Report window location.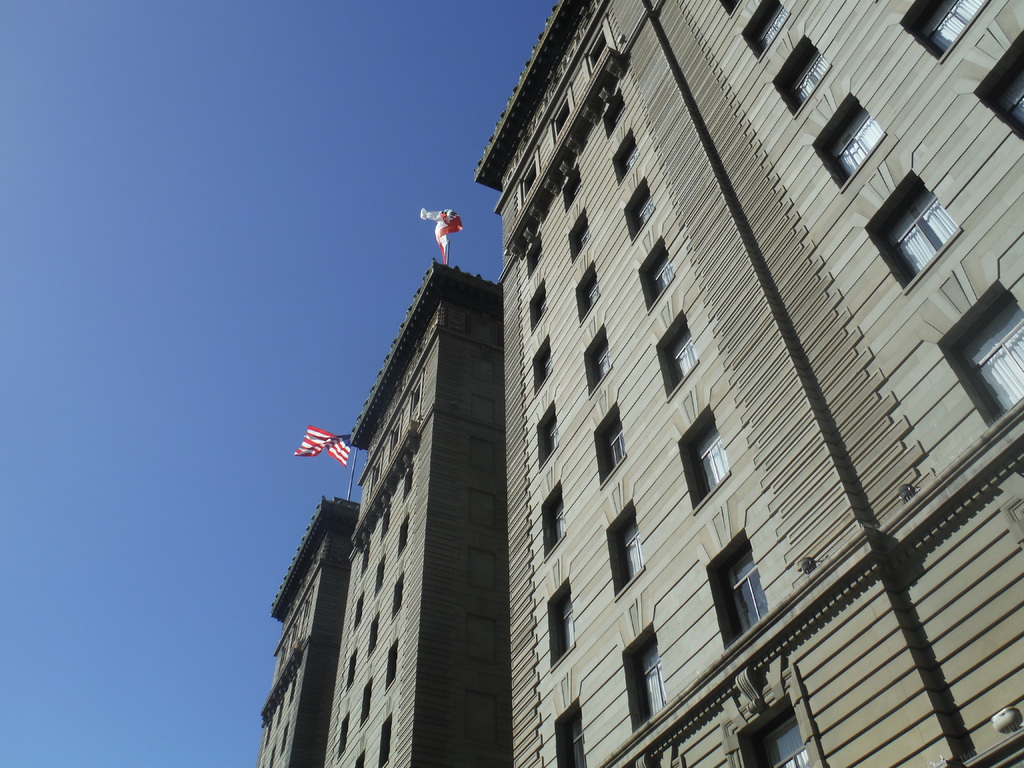
Report: {"left": 652, "top": 253, "right": 675, "bottom": 295}.
